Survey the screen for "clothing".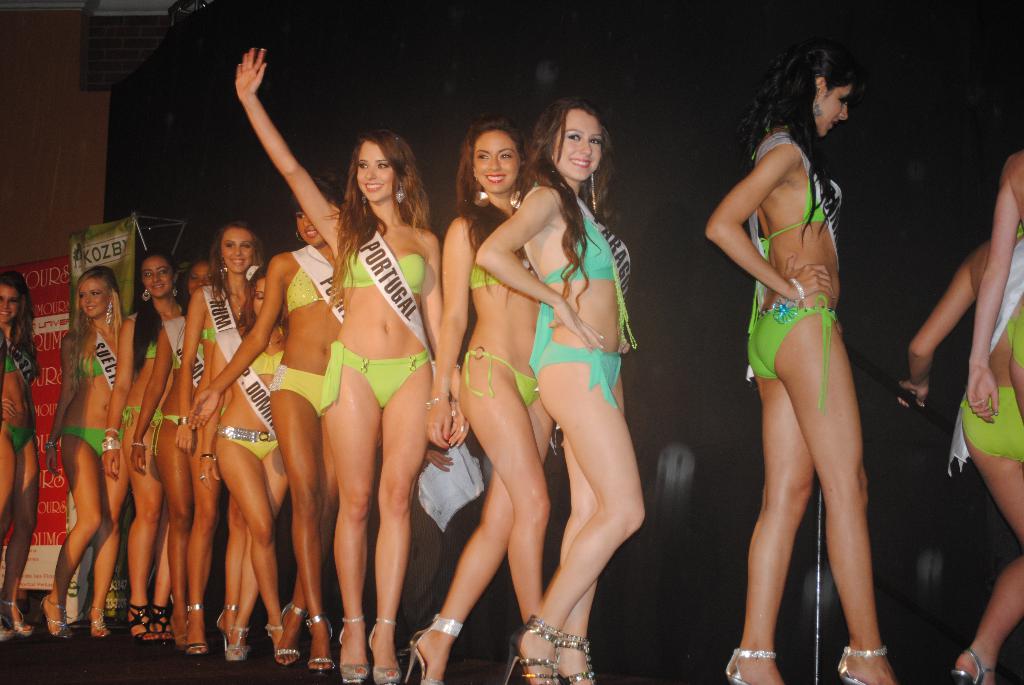
Survey found: (144, 333, 164, 356).
